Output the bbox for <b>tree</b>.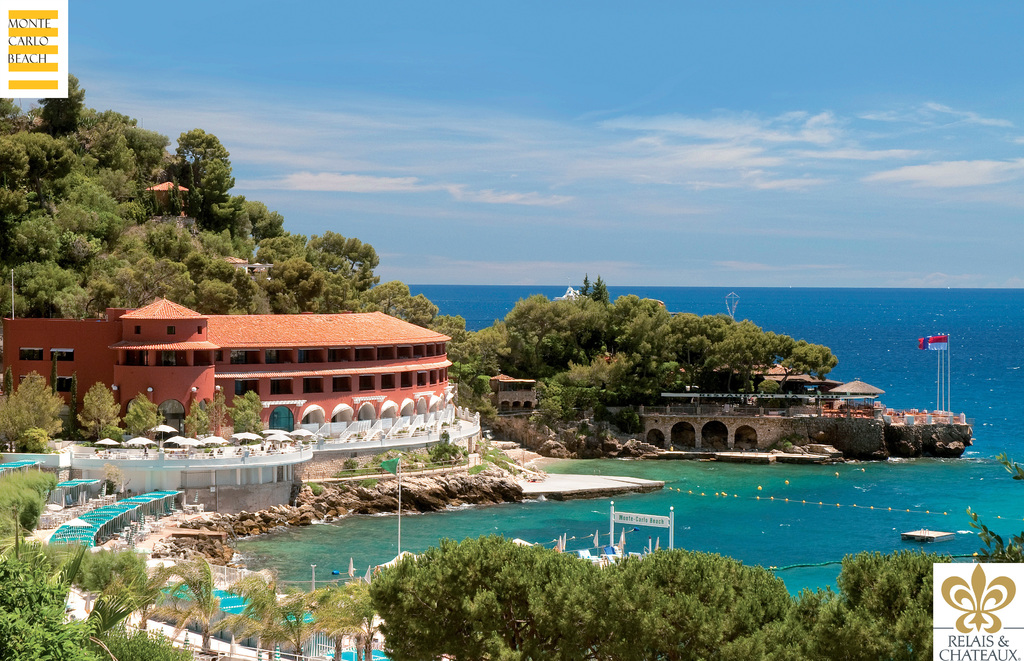
region(141, 548, 262, 654).
